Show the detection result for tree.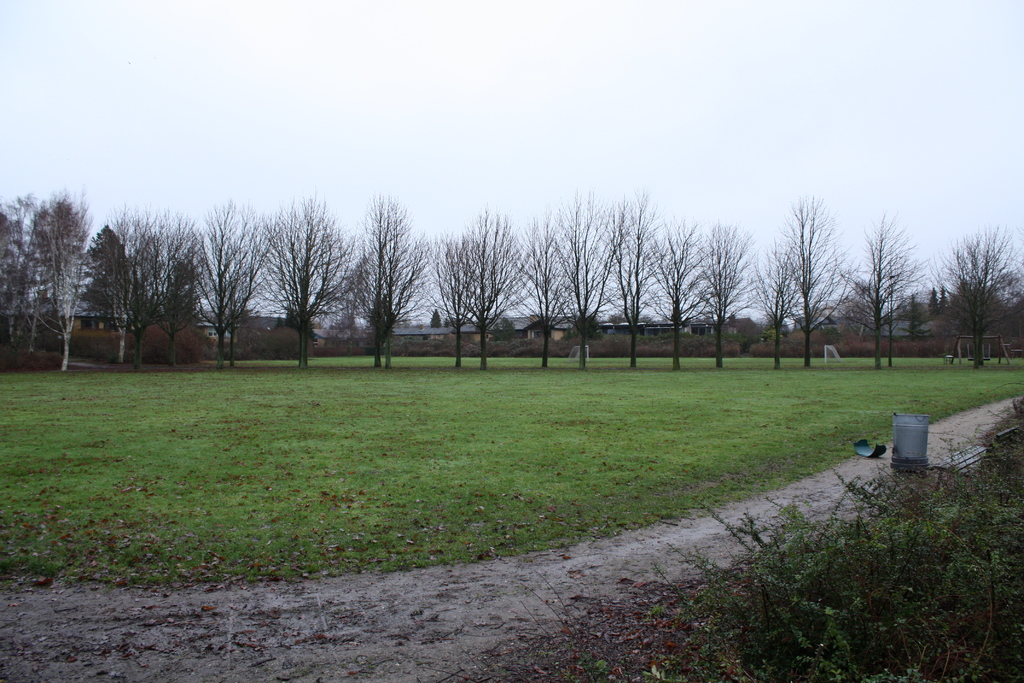
(745, 190, 837, 363).
